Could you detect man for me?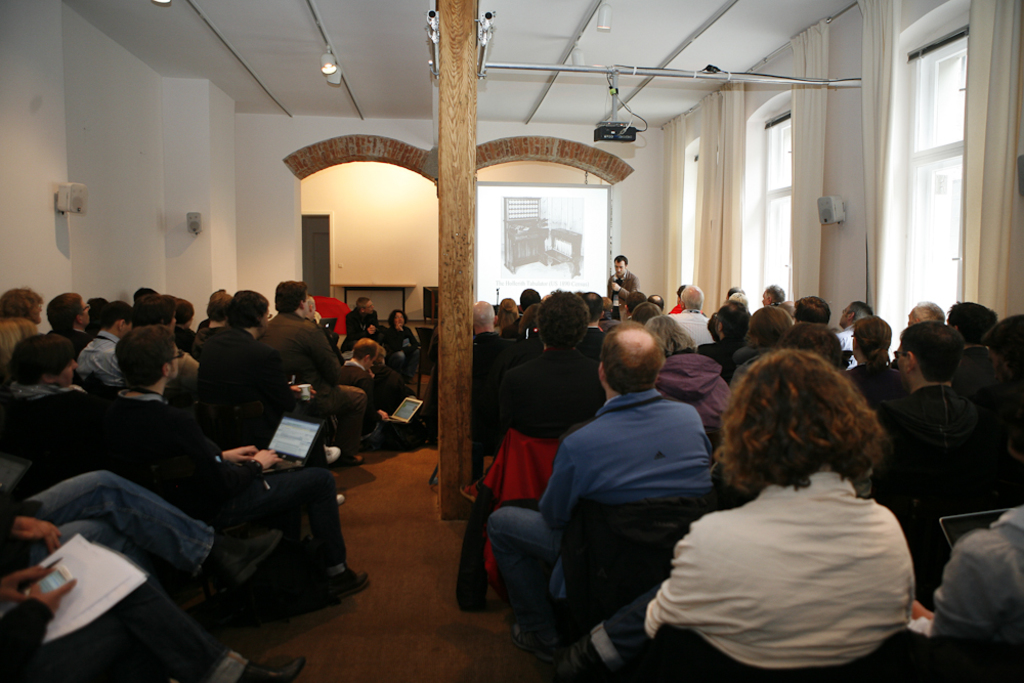
Detection result: l=73, t=297, r=132, b=391.
